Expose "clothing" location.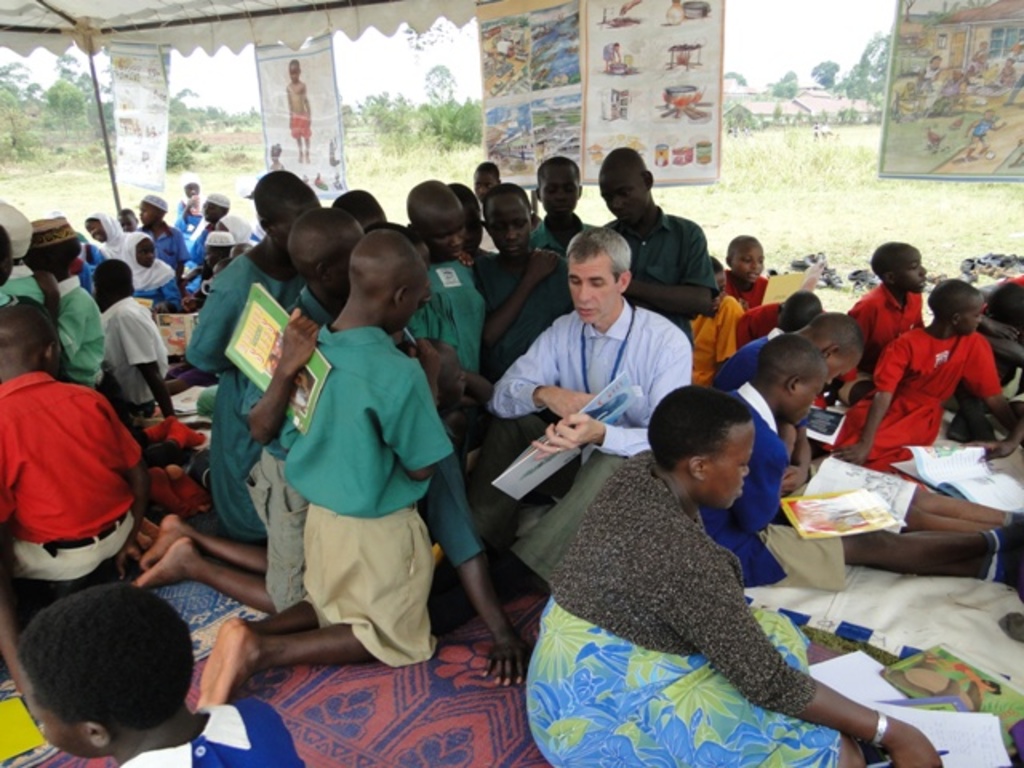
Exposed at bbox=[290, 115, 307, 138].
